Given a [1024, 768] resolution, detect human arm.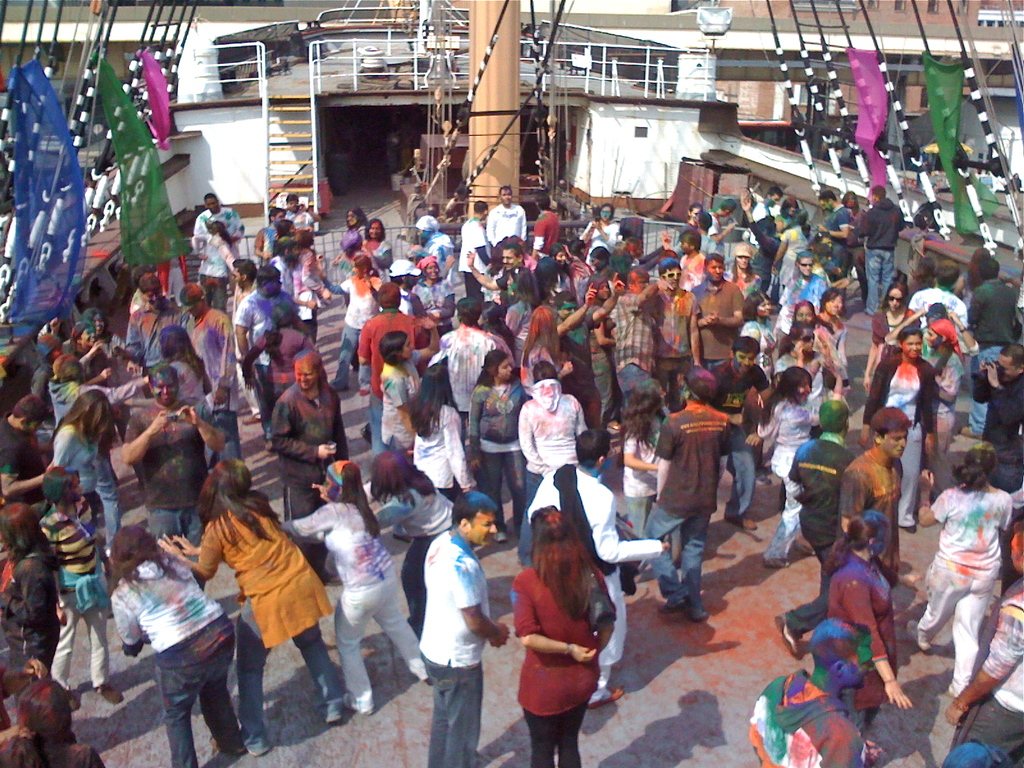
Rect(589, 270, 627, 328).
